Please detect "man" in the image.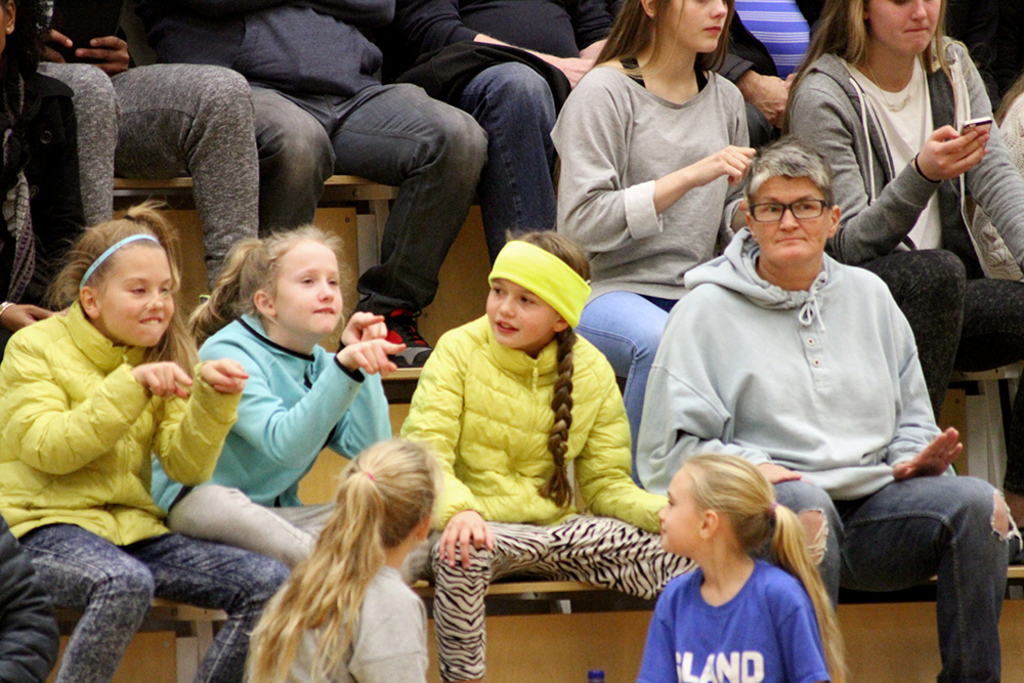
detection(585, 93, 965, 668).
